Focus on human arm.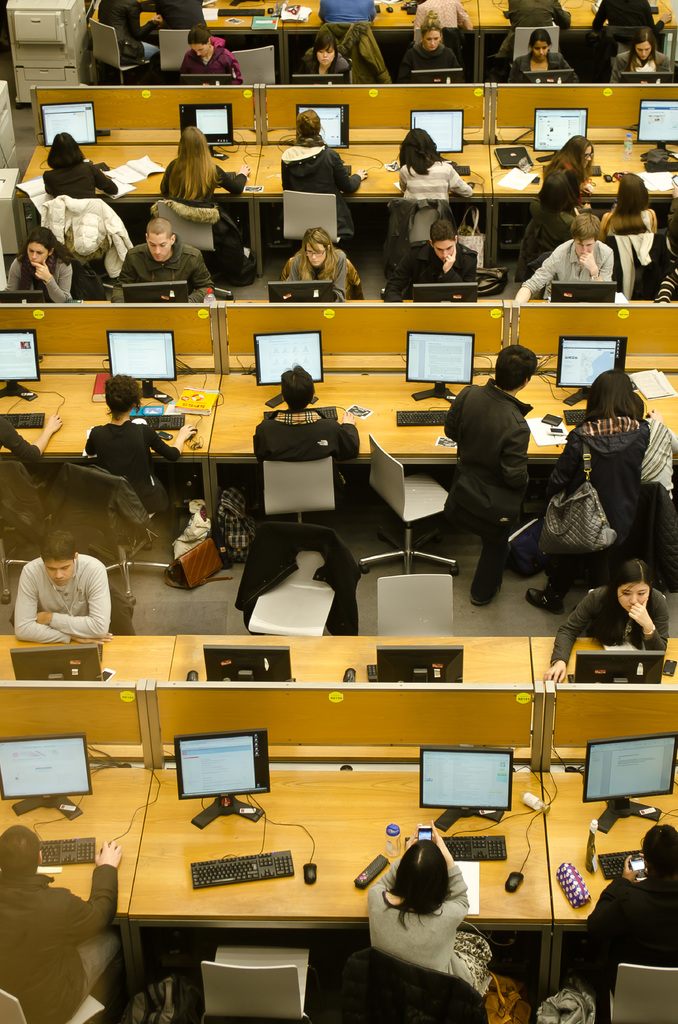
Focused at {"x1": 546, "y1": 587, "x2": 595, "y2": 685}.
